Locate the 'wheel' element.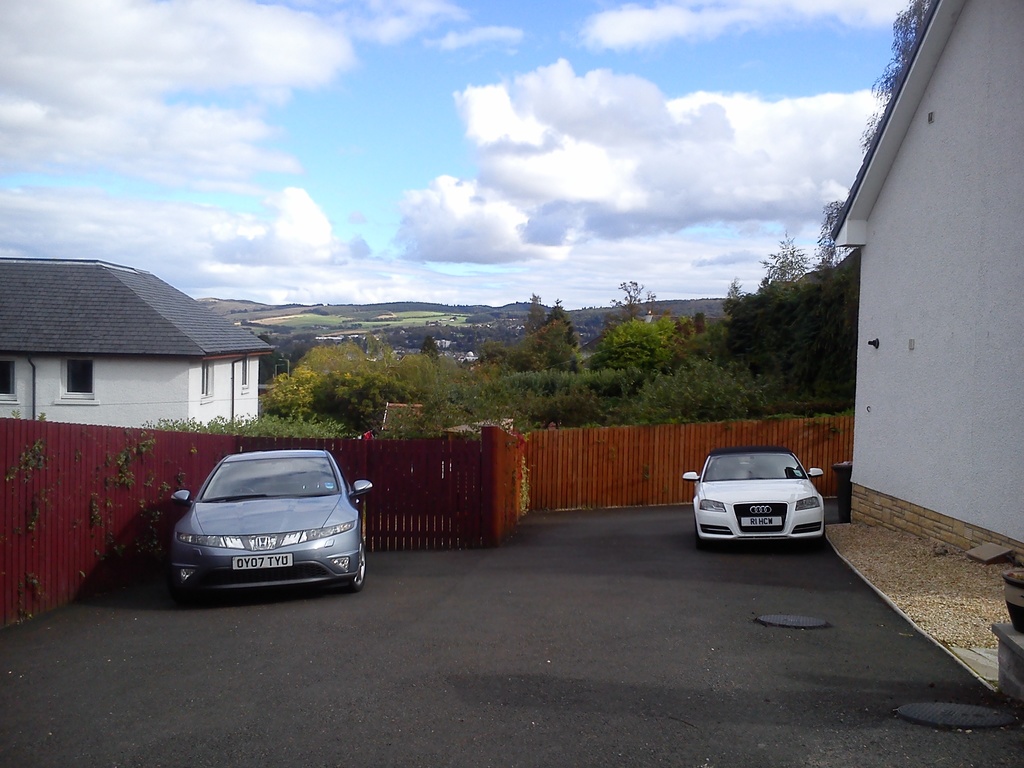
Element bbox: <box>344,540,368,589</box>.
